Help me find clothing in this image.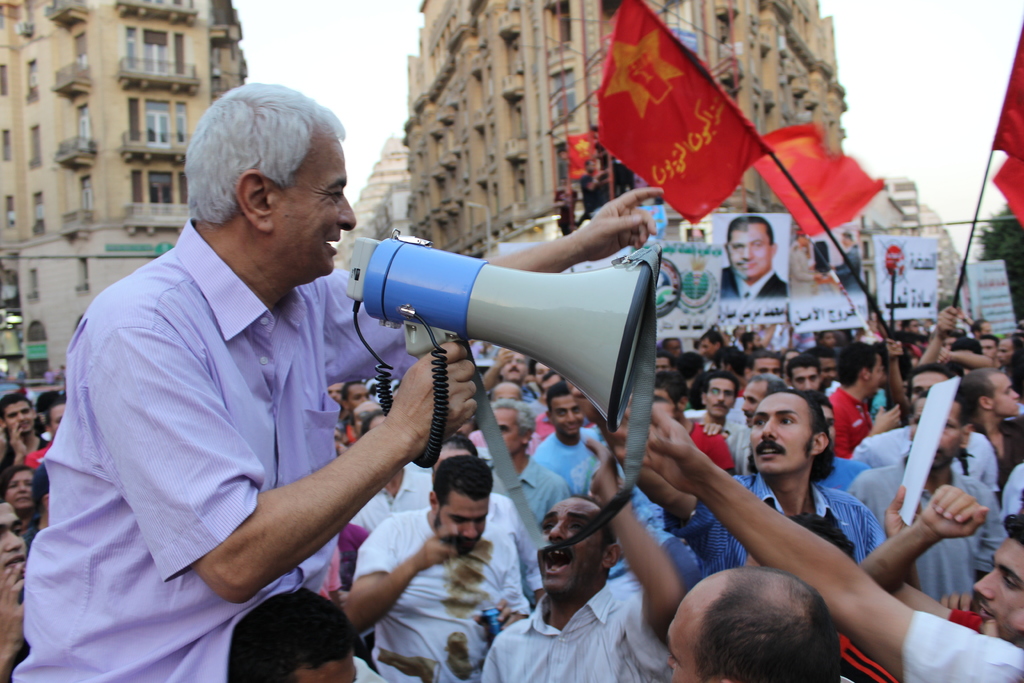
Found it: box(846, 412, 996, 476).
